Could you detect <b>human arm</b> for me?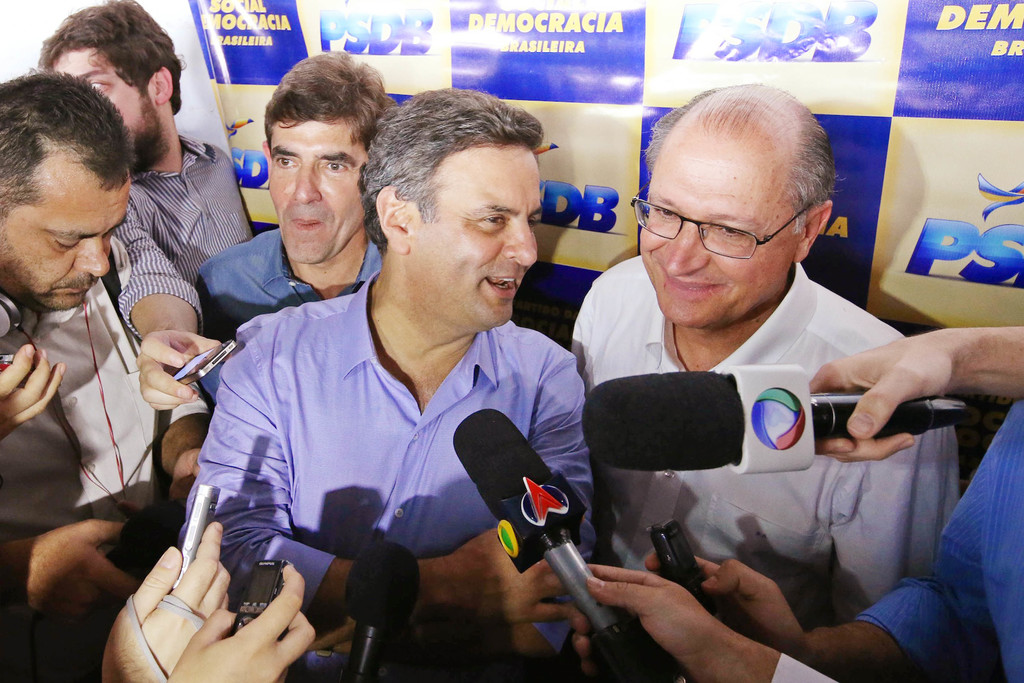
Detection result: left=172, top=566, right=317, bottom=682.
